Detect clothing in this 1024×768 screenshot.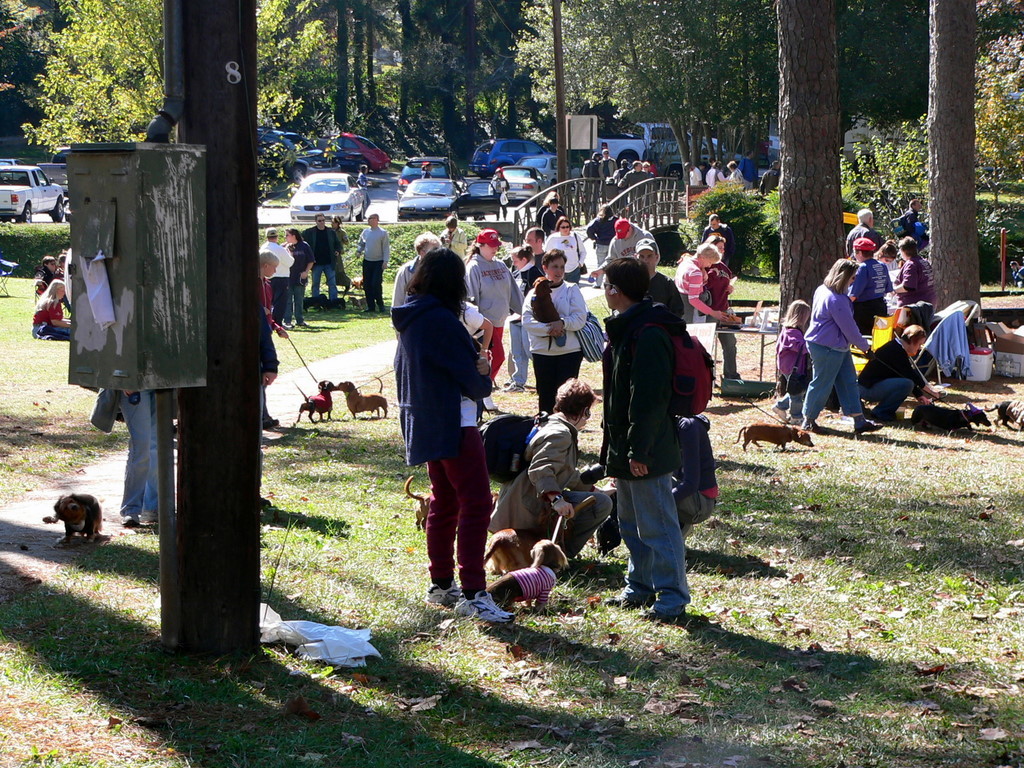
Detection: <bbox>89, 386, 161, 515</bbox>.
